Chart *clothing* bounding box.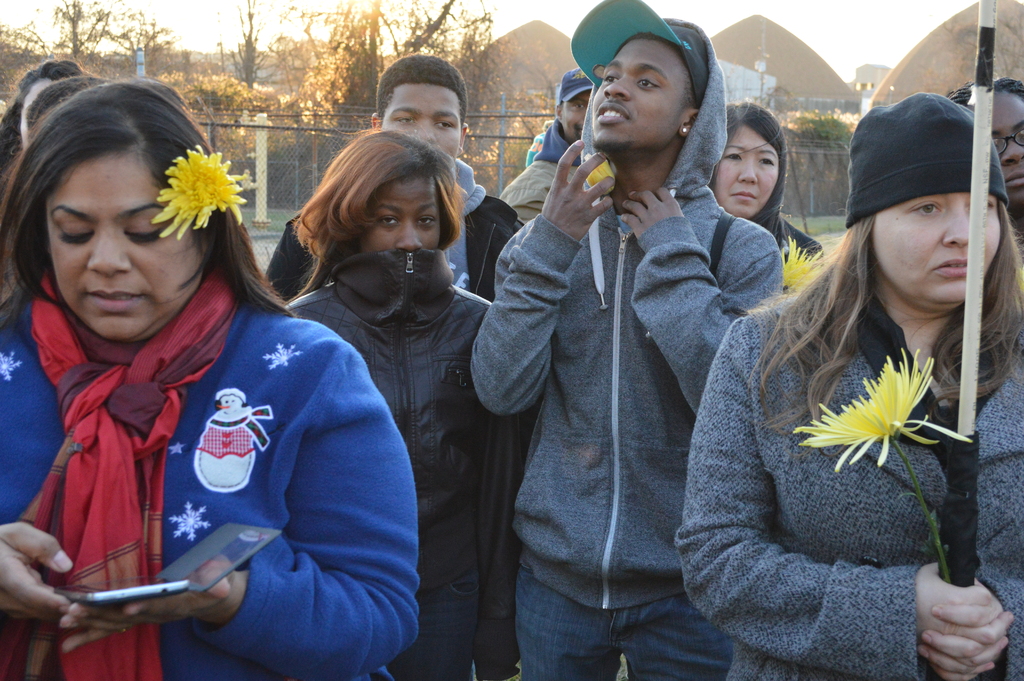
Charted: <box>294,234,515,680</box>.
